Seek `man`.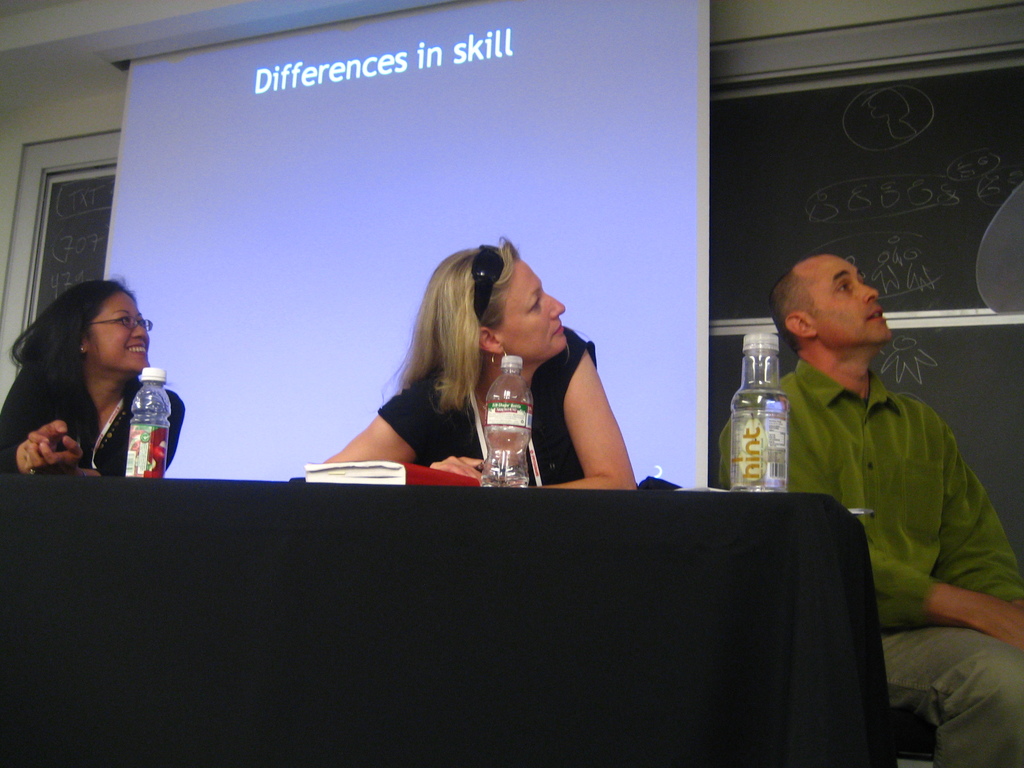
detection(712, 252, 1023, 767).
